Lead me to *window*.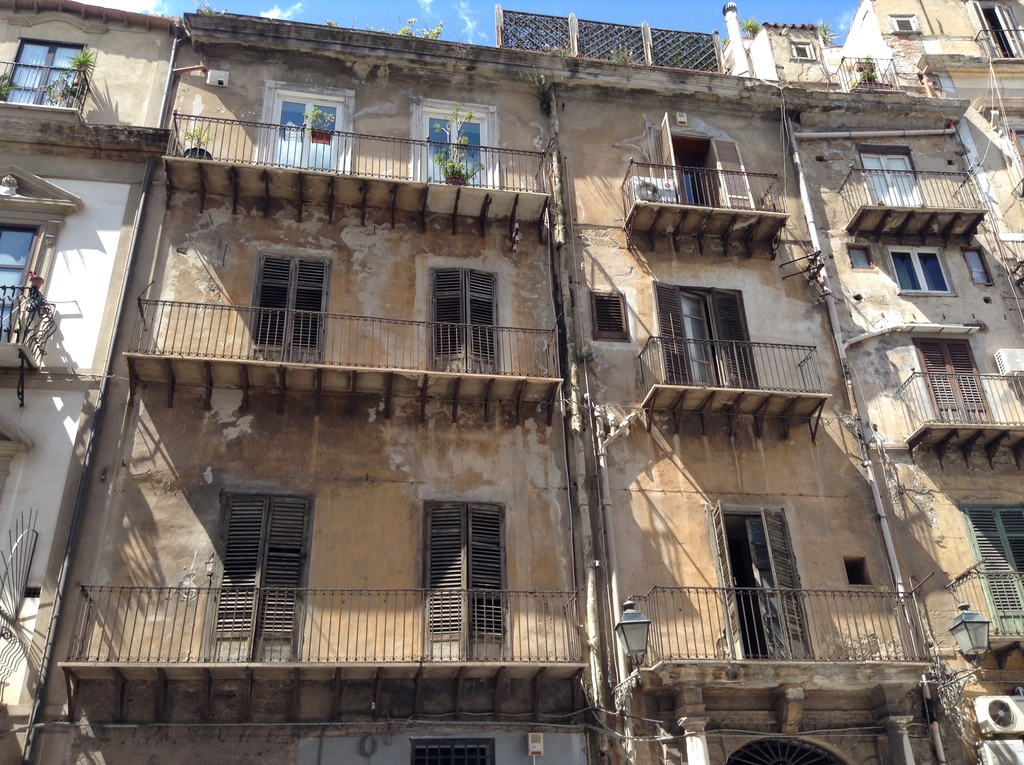
Lead to bbox=(915, 335, 989, 424).
